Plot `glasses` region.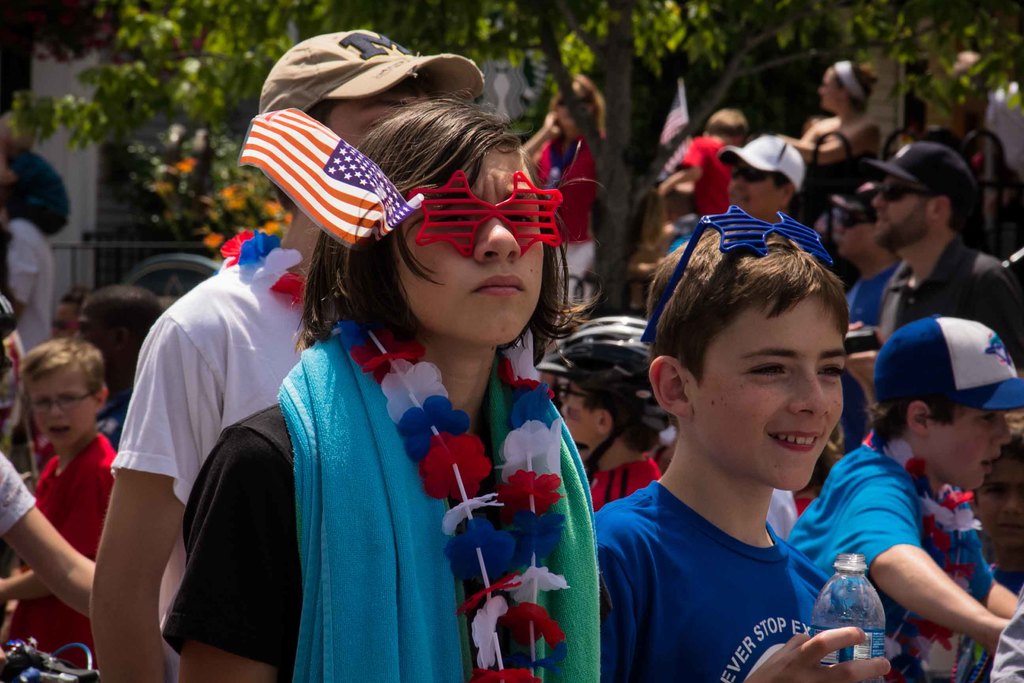
Plotted at {"left": 876, "top": 184, "right": 939, "bottom": 201}.
